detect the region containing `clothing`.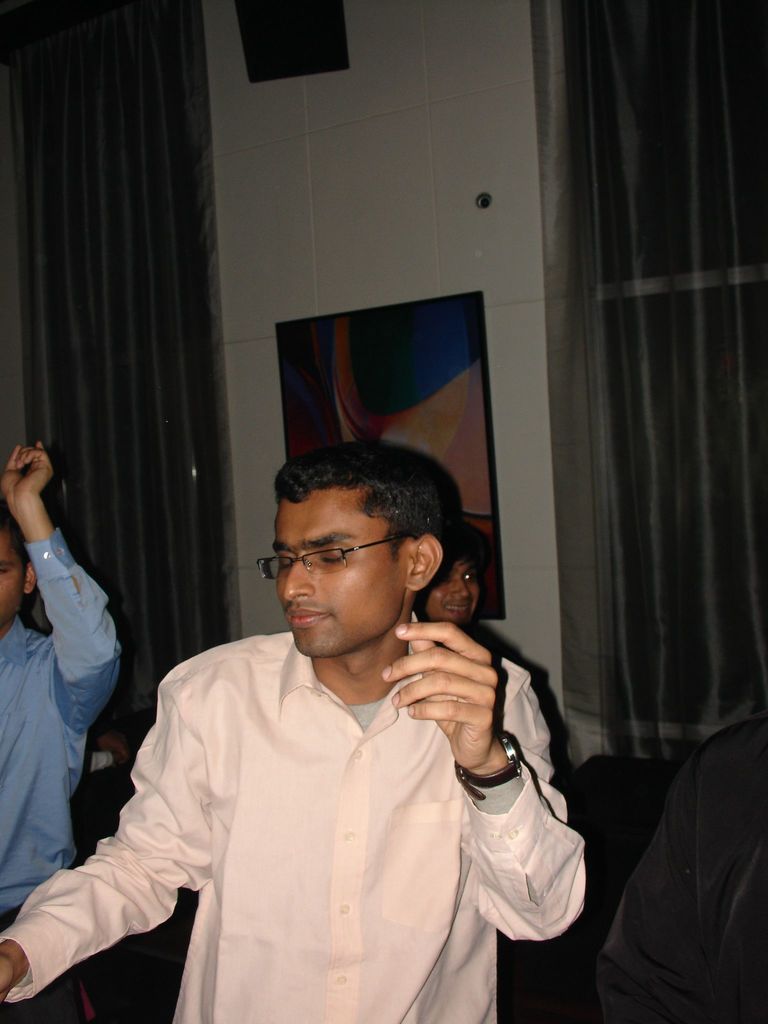
0 531 131 1022.
